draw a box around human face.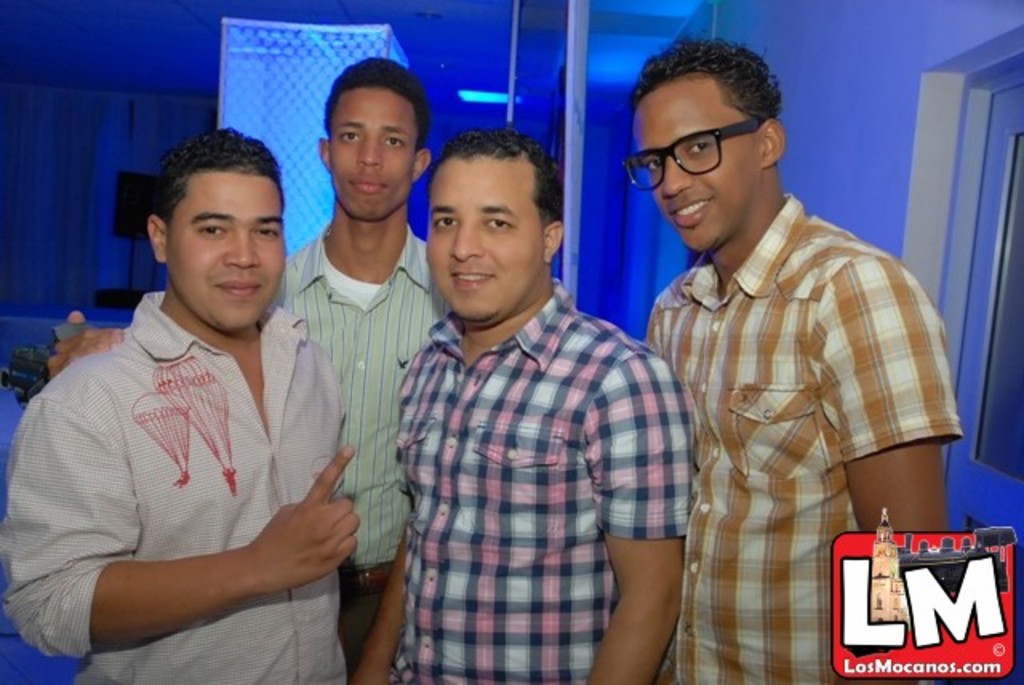
bbox=[328, 86, 413, 218].
